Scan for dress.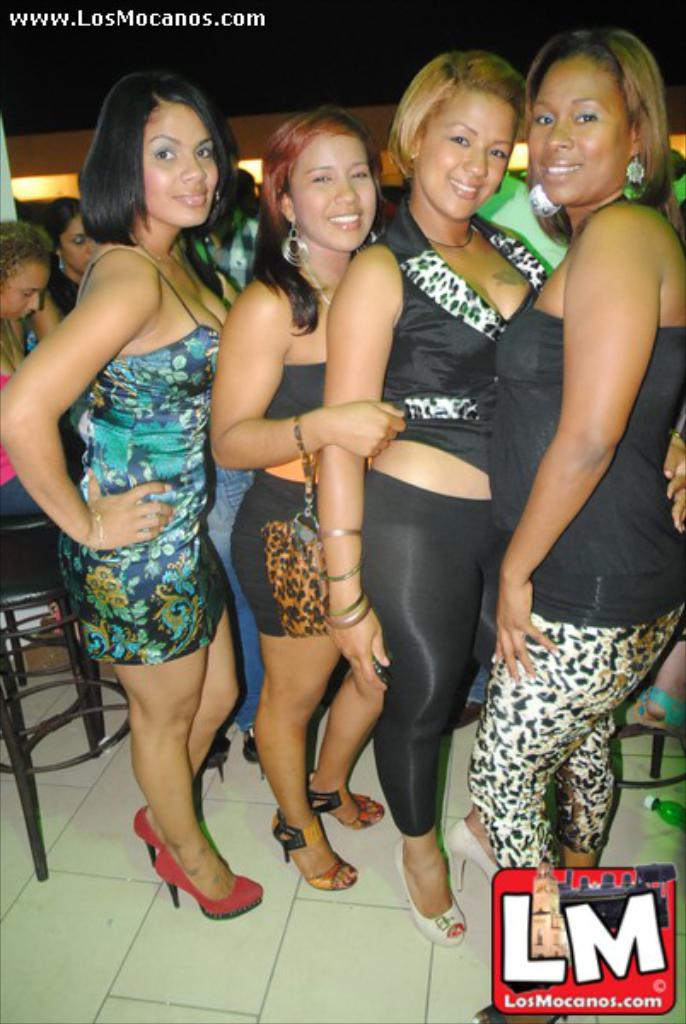
Scan result: (357,193,546,840).
